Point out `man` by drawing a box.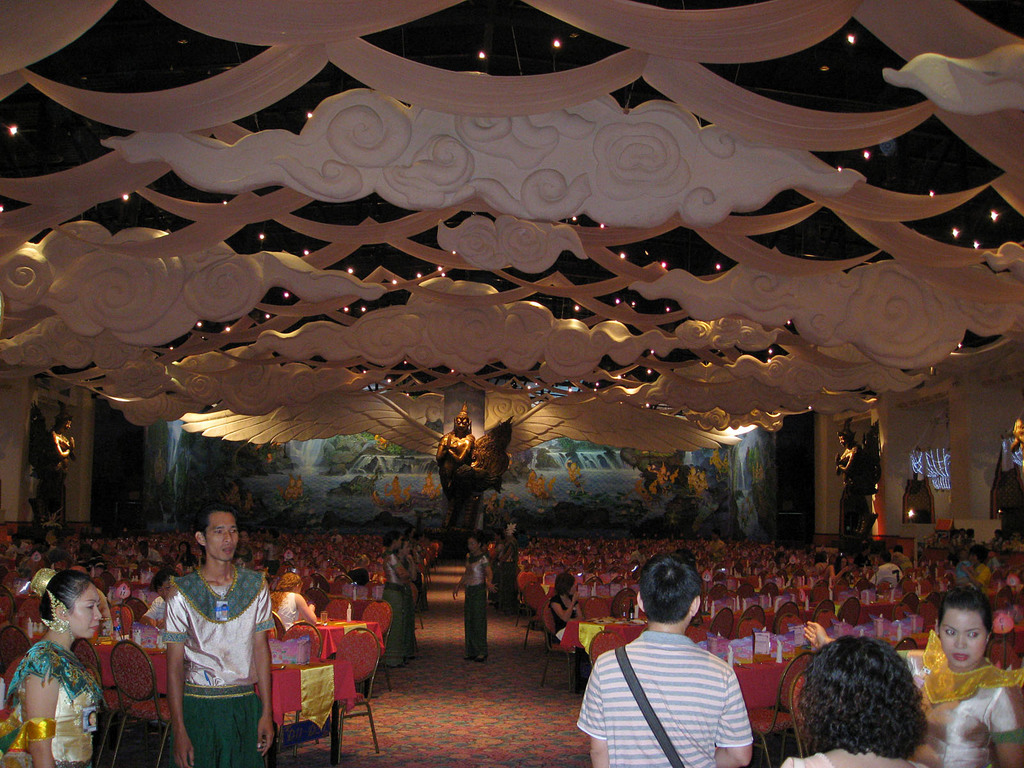
locate(159, 504, 275, 767).
